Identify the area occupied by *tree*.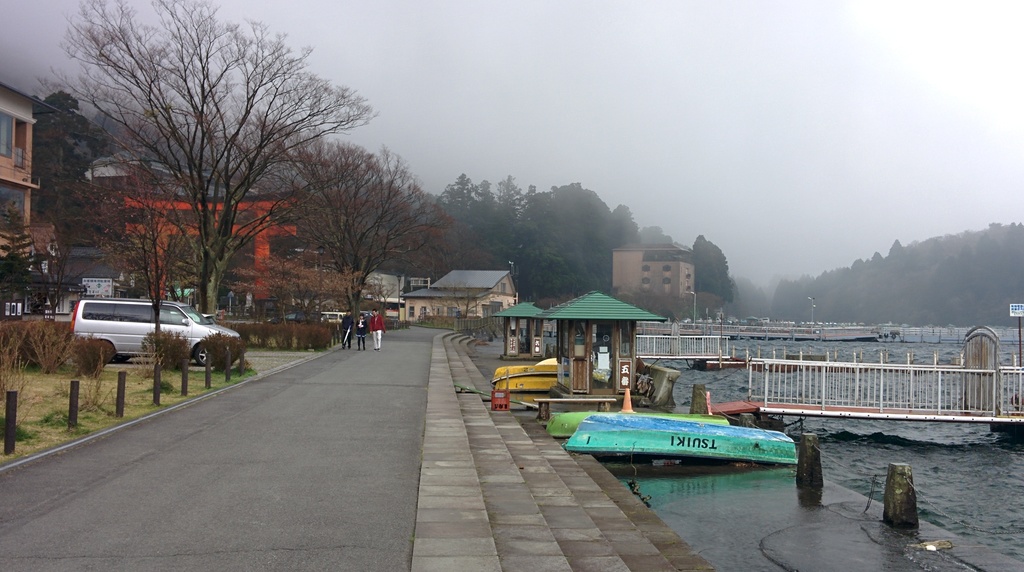
Area: (x1=692, y1=229, x2=749, y2=301).
